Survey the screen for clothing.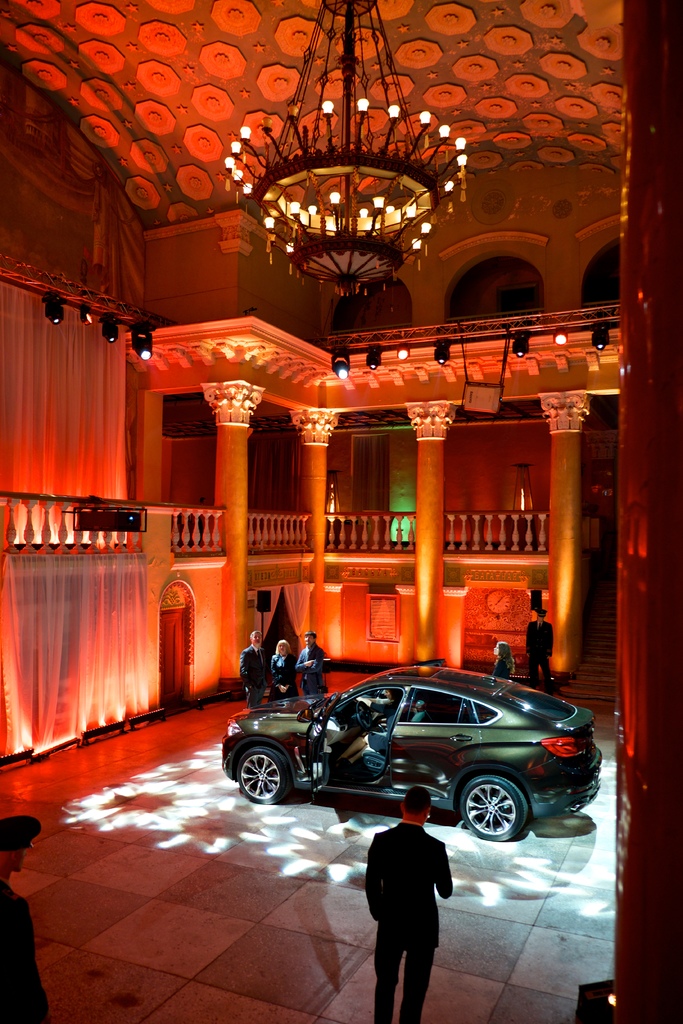
Survey found: <bbox>357, 813, 466, 986</bbox>.
